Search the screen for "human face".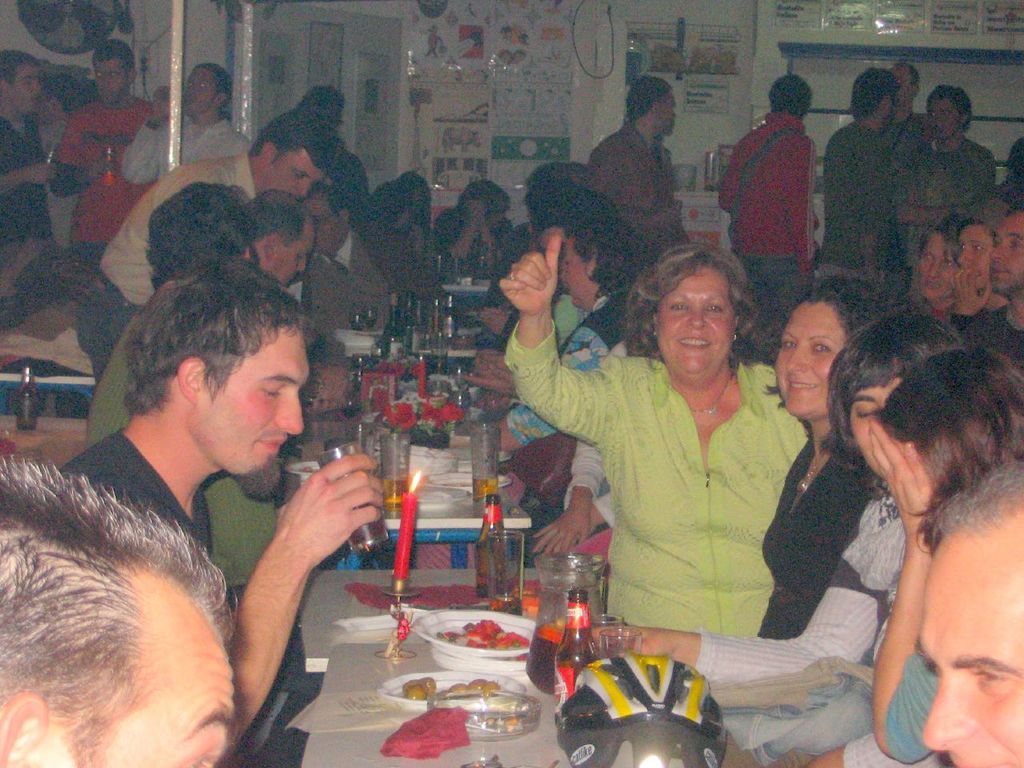
Found at {"left": 956, "top": 221, "right": 990, "bottom": 290}.
